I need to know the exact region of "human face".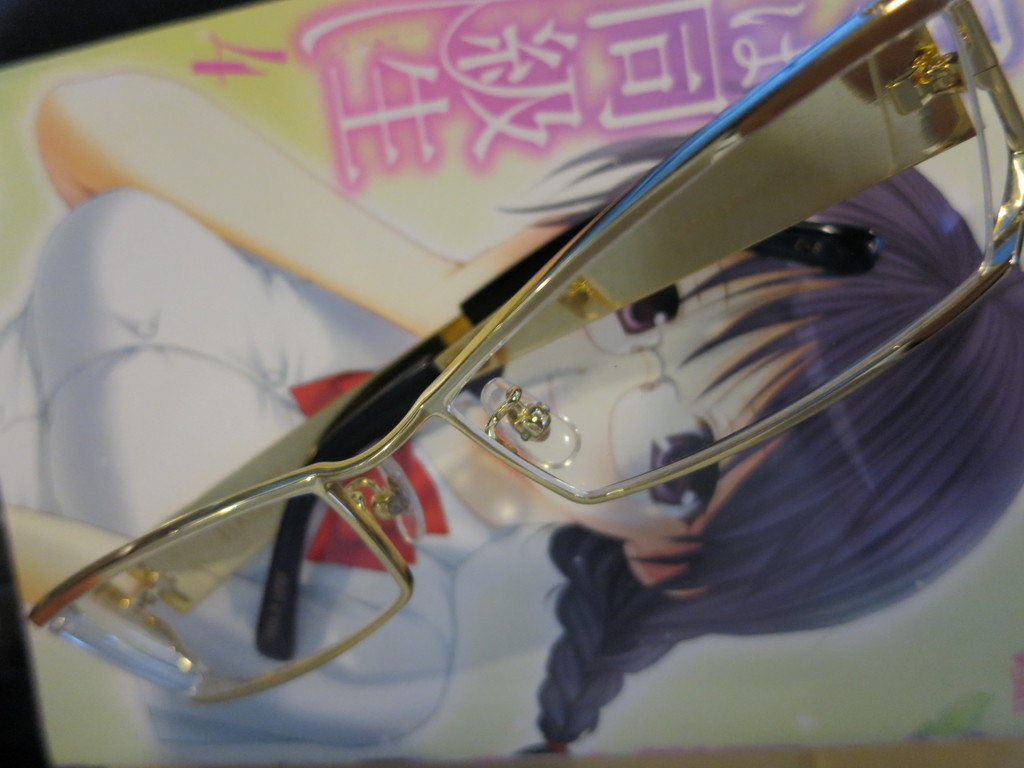
Region: 493:214:789:531.
